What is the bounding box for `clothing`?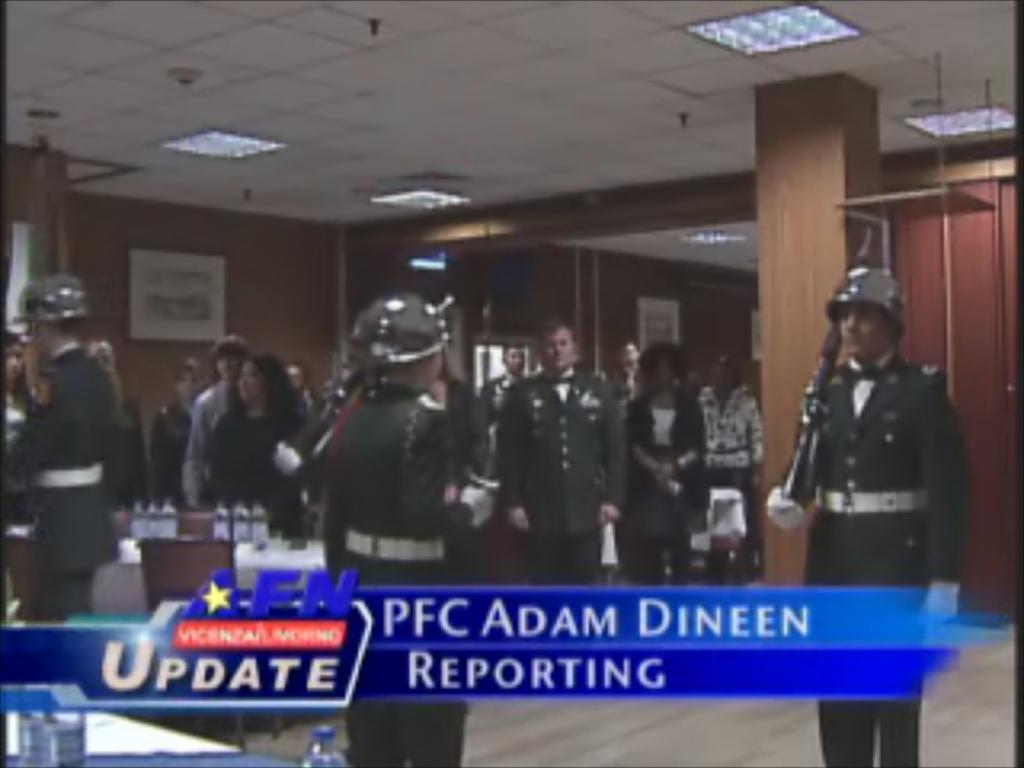
[left=144, top=355, right=765, bottom=765].
